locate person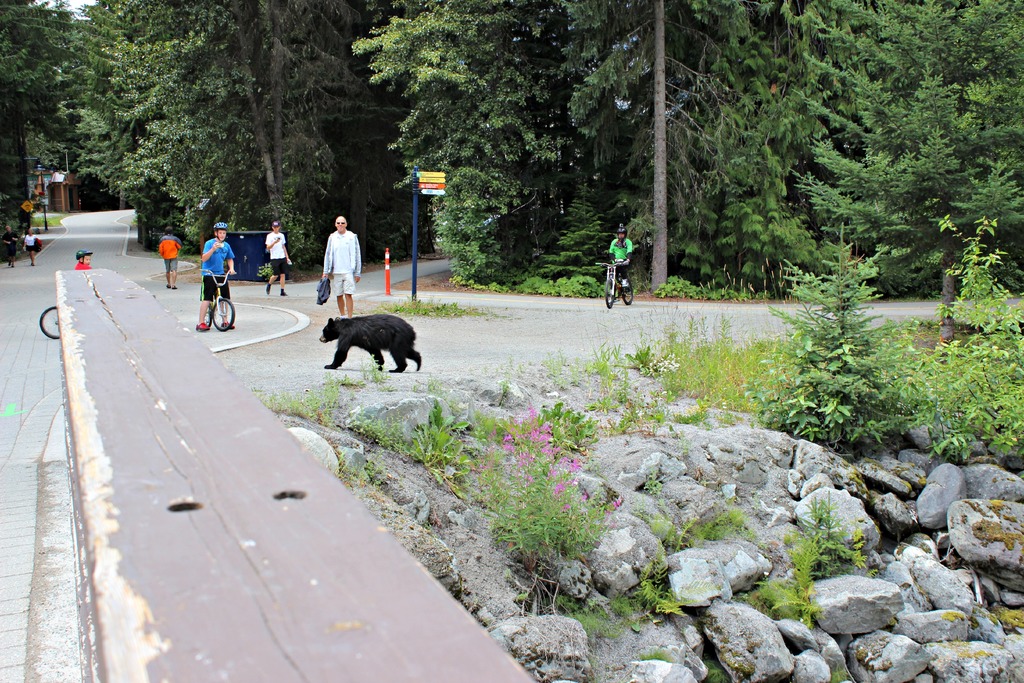
<bbox>74, 252, 89, 268</bbox>
